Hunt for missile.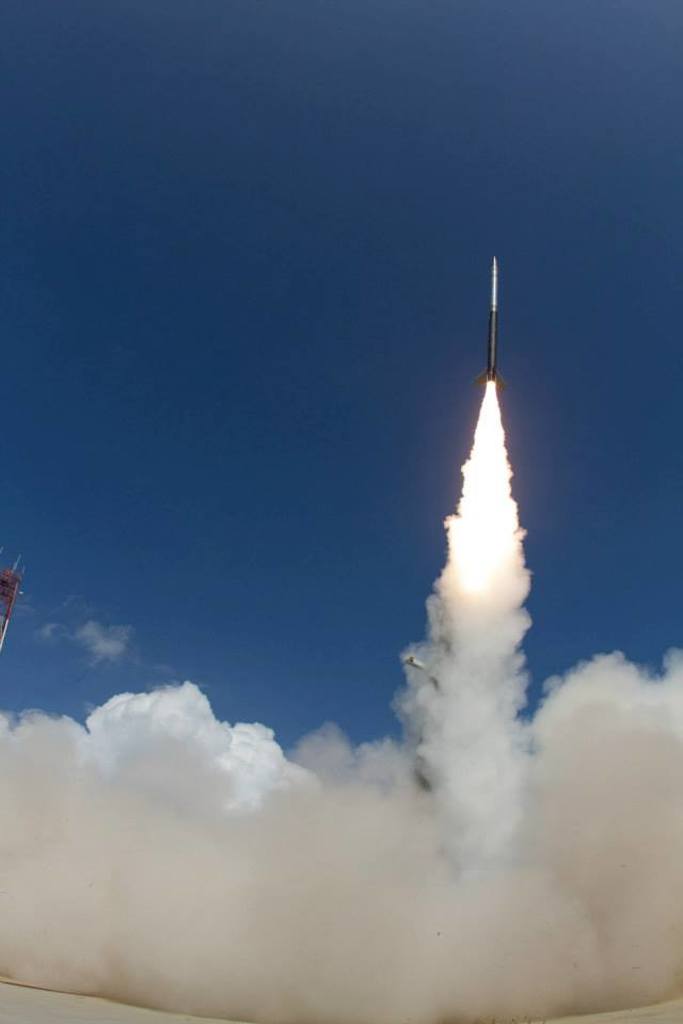
Hunted down at [left=474, top=255, right=513, bottom=396].
